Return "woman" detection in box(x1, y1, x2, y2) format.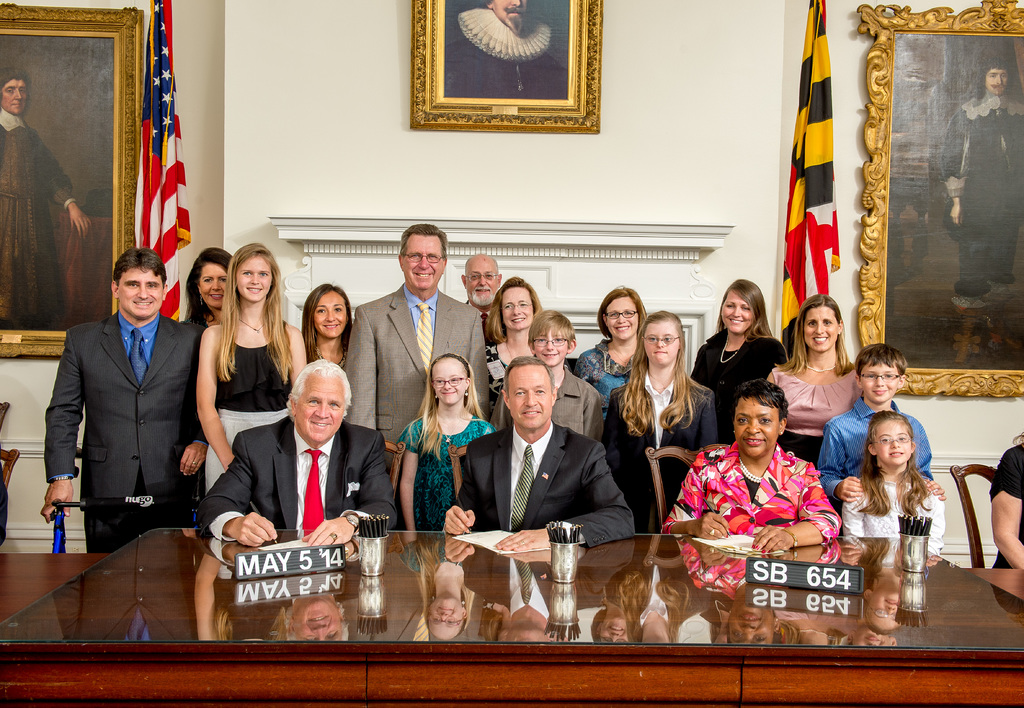
box(602, 309, 715, 536).
